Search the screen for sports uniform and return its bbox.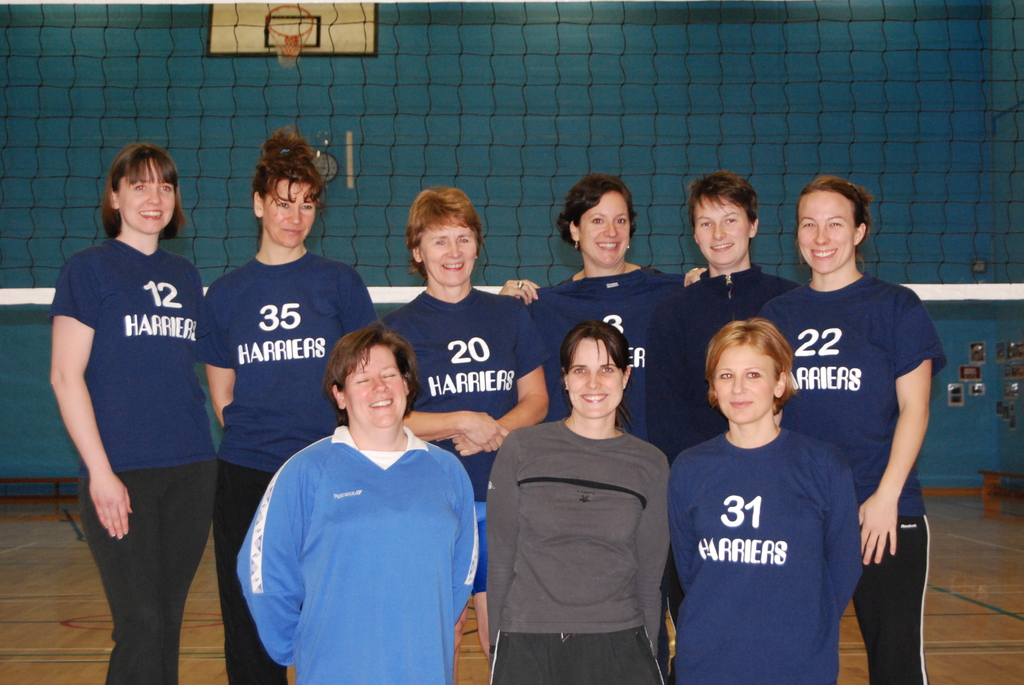
Found: left=480, top=402, right=672, bottom=684.
